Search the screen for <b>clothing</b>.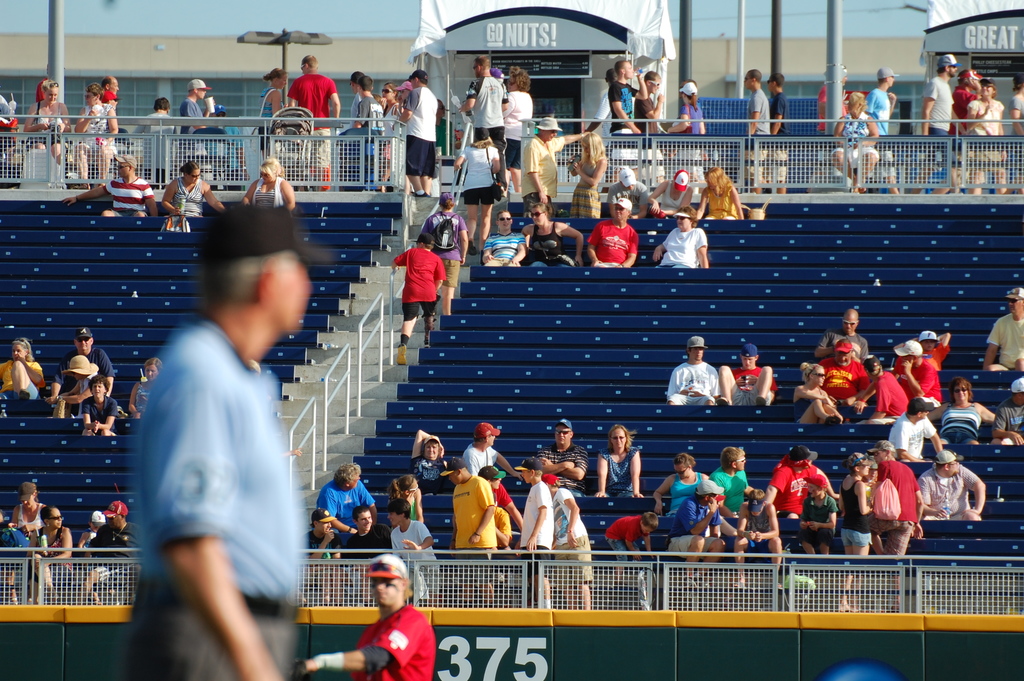
Found at {"x1": 735, "y1": 367, "x2": 776, "y2": 404}.
